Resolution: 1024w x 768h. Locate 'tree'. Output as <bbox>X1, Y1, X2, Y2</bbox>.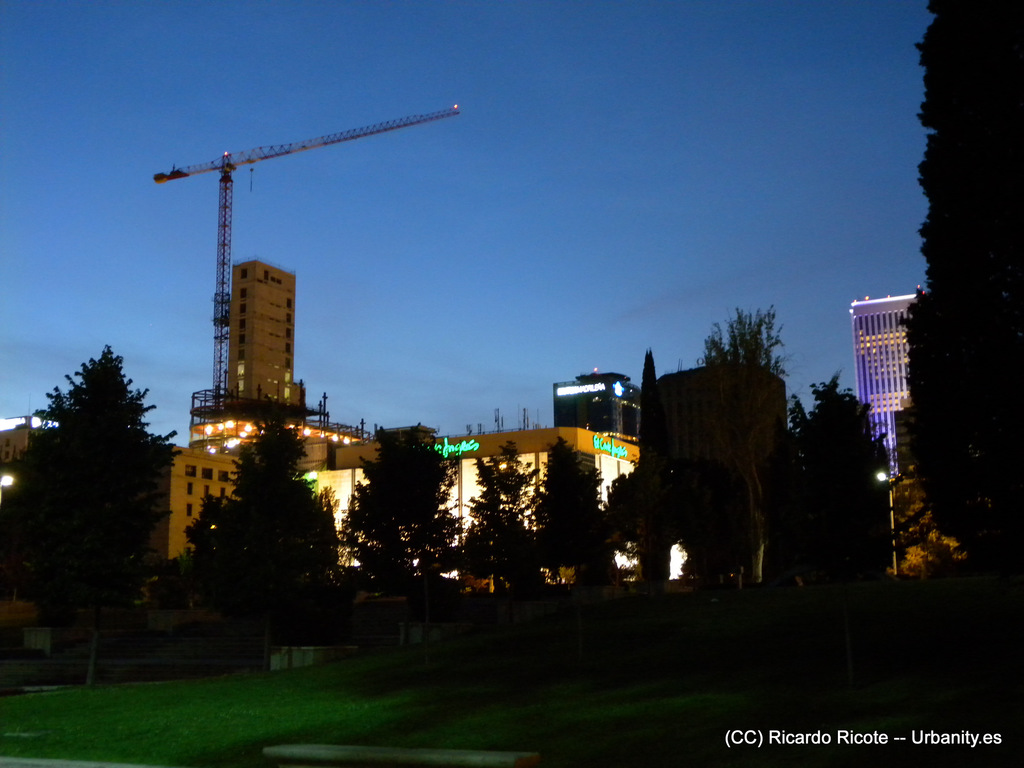
<bbox>25, 308, 159, 653</bbox>.
